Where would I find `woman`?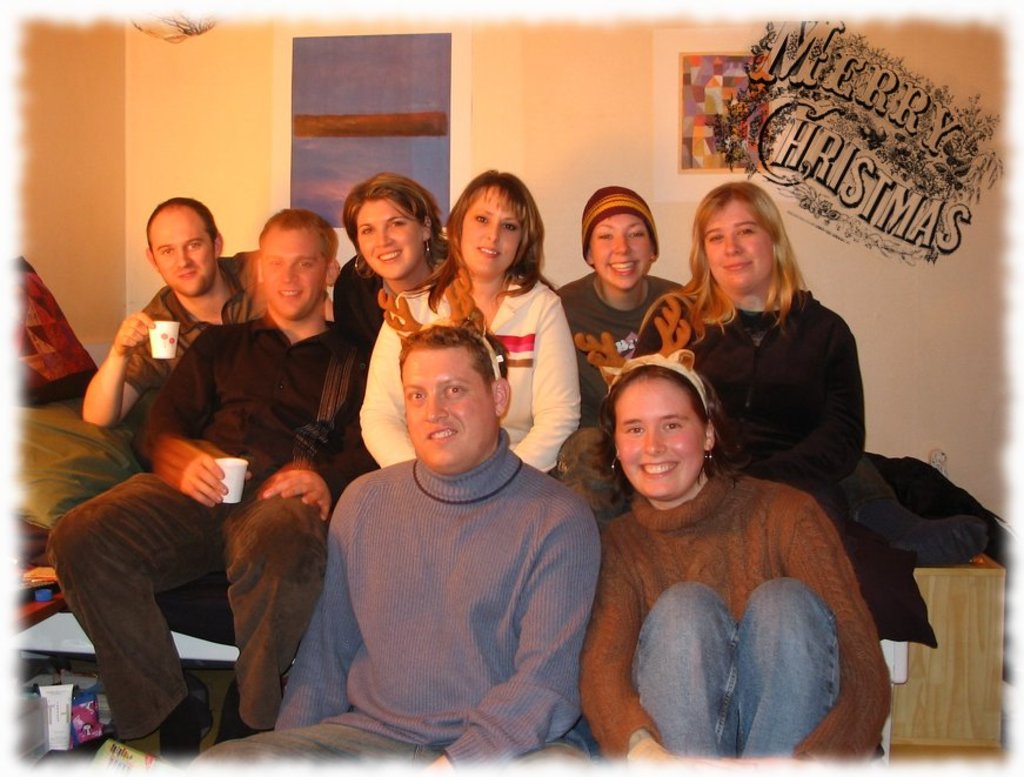
At (576, 350, 890, 765).
